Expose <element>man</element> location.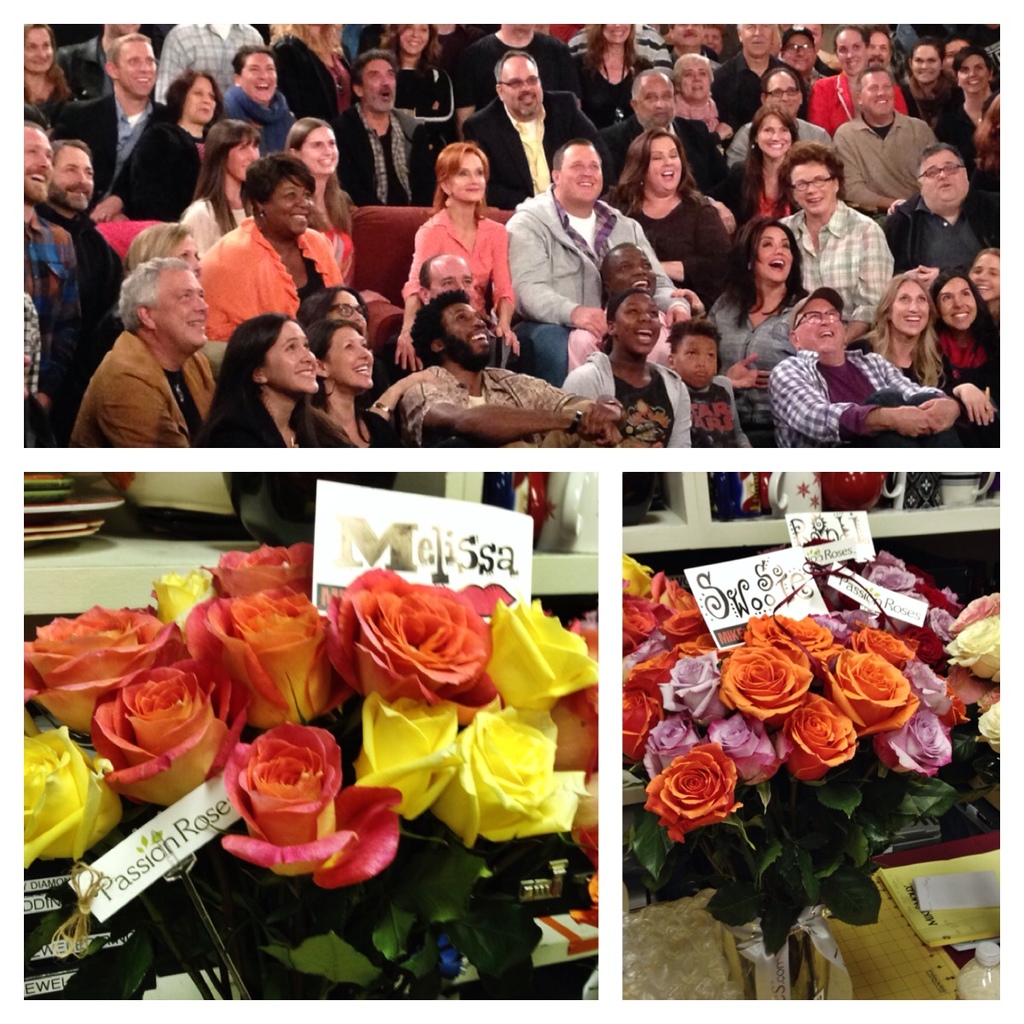
Exposed at bbox=[508, 137, 692, 374].
